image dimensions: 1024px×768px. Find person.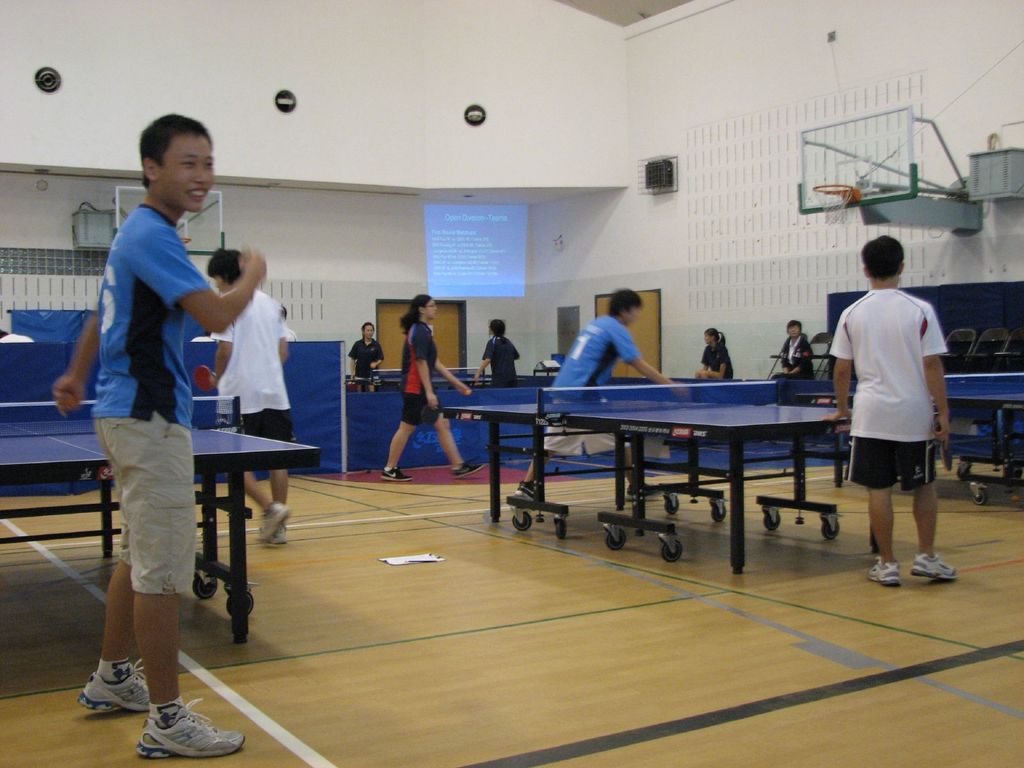
pyautogui.locateOnScreen(766, 309, 817, 378).
